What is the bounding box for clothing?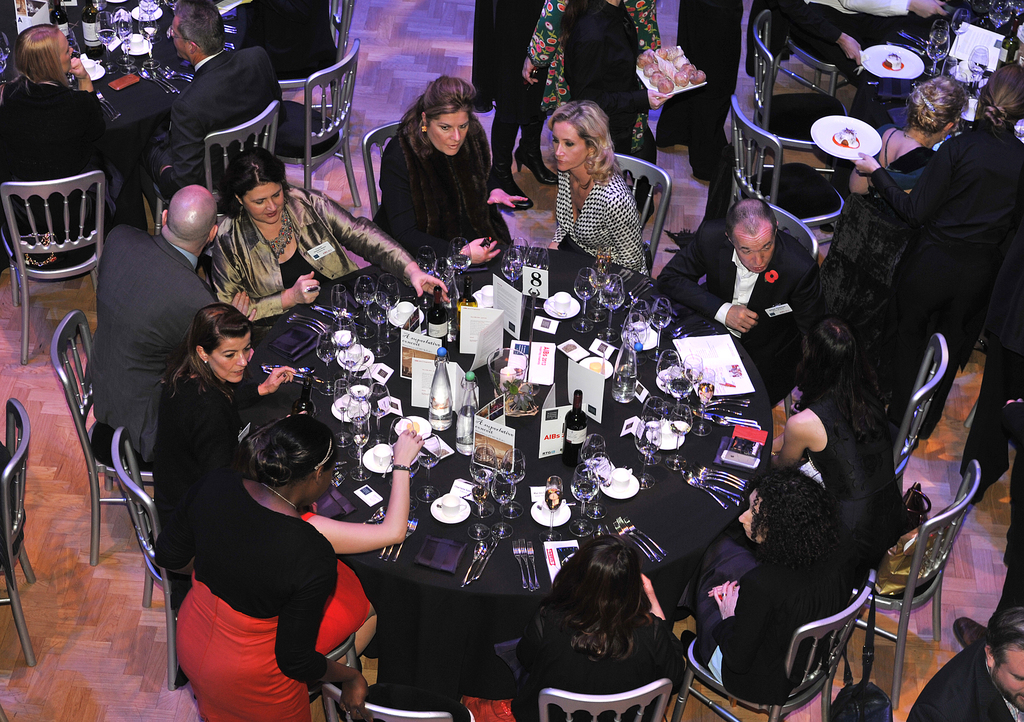
select_region(840, 0, 910, 22).
